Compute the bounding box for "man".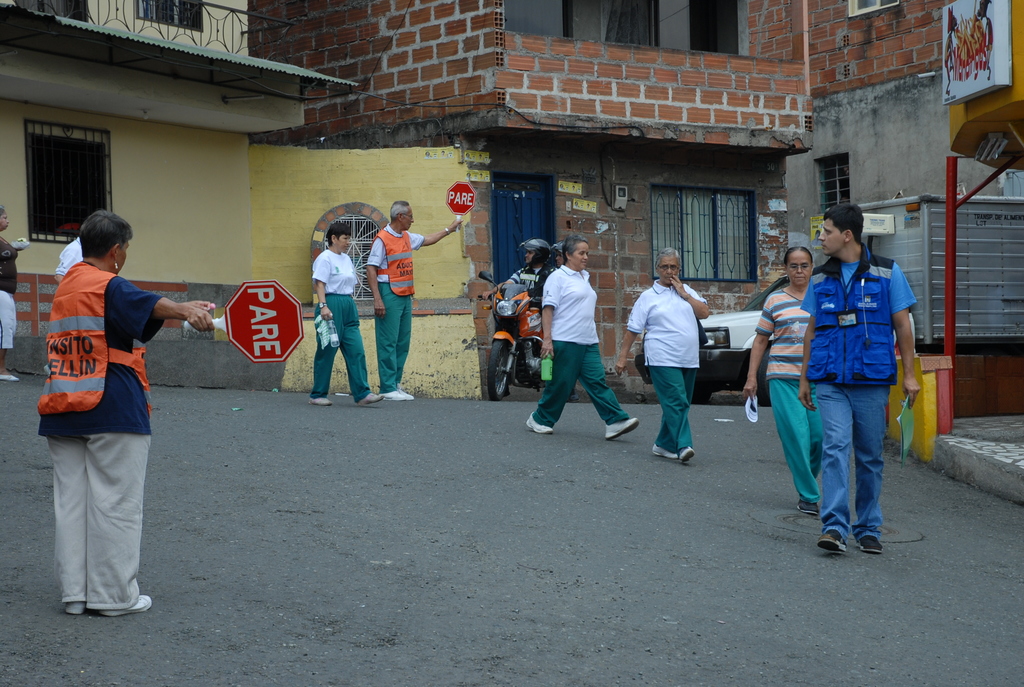
detection(358, 197, 469, 403).
